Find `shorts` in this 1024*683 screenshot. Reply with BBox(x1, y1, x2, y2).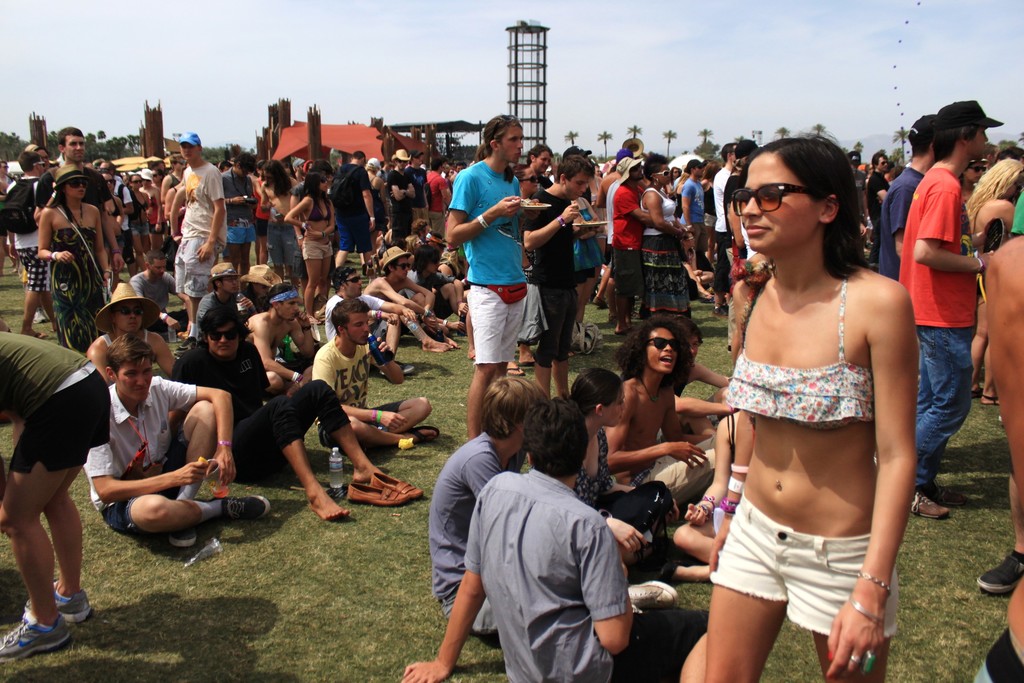
BBox(460, 283, 529, 360).
